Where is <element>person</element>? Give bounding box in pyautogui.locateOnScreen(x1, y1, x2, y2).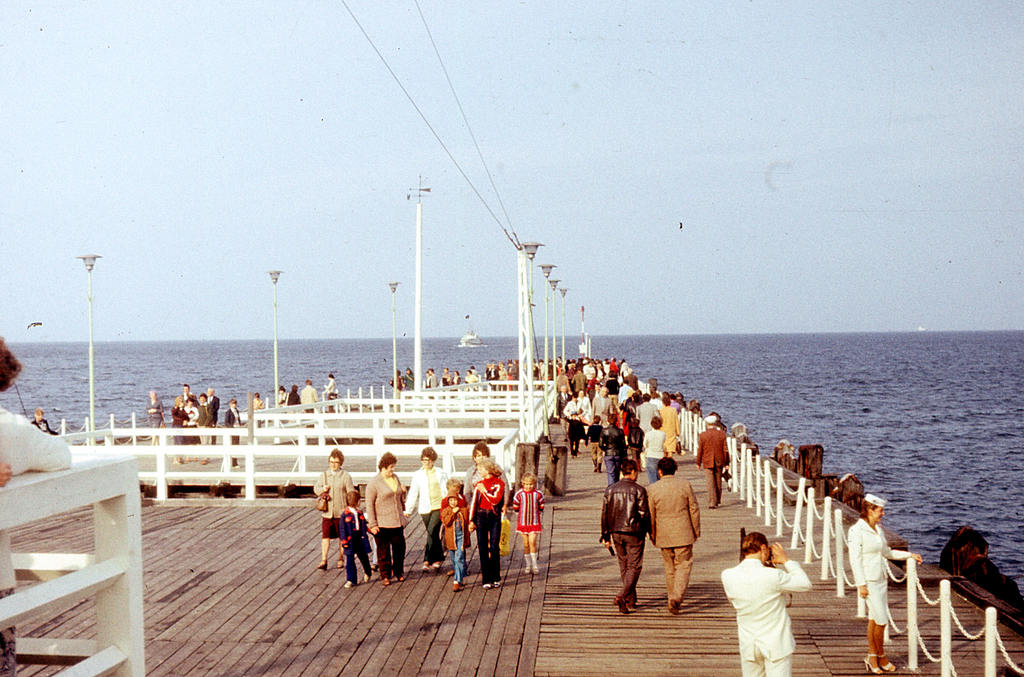
pyautogui.locateOnScreen(847, 491, 920, 674).
